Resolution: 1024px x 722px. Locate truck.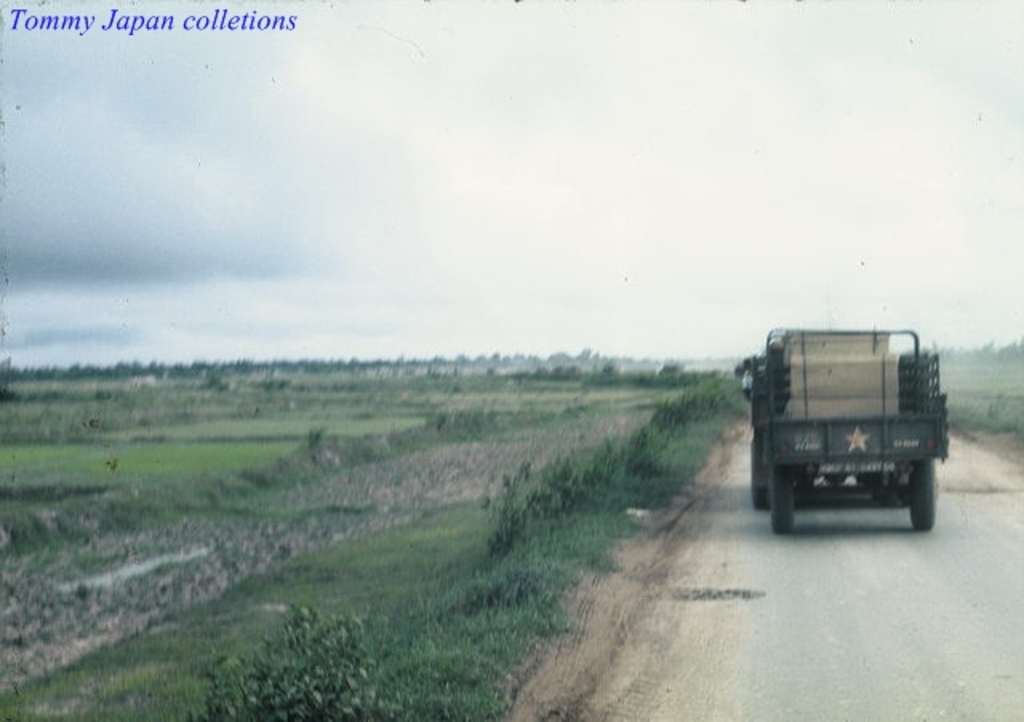
select_region(738, 311, 952, 538).
